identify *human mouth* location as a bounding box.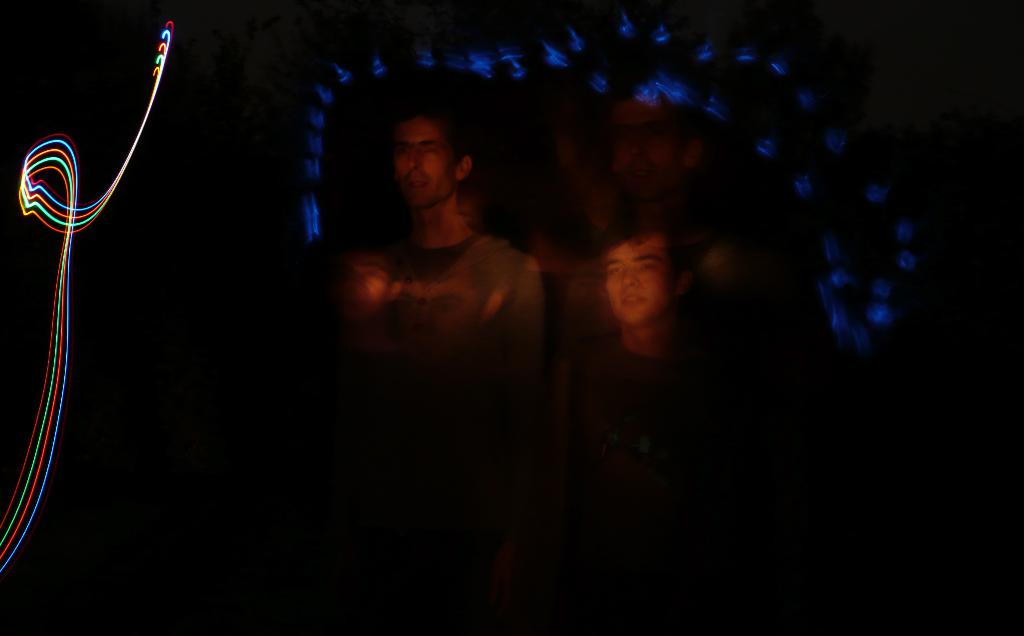
box=[409, 181, 429, 188].
